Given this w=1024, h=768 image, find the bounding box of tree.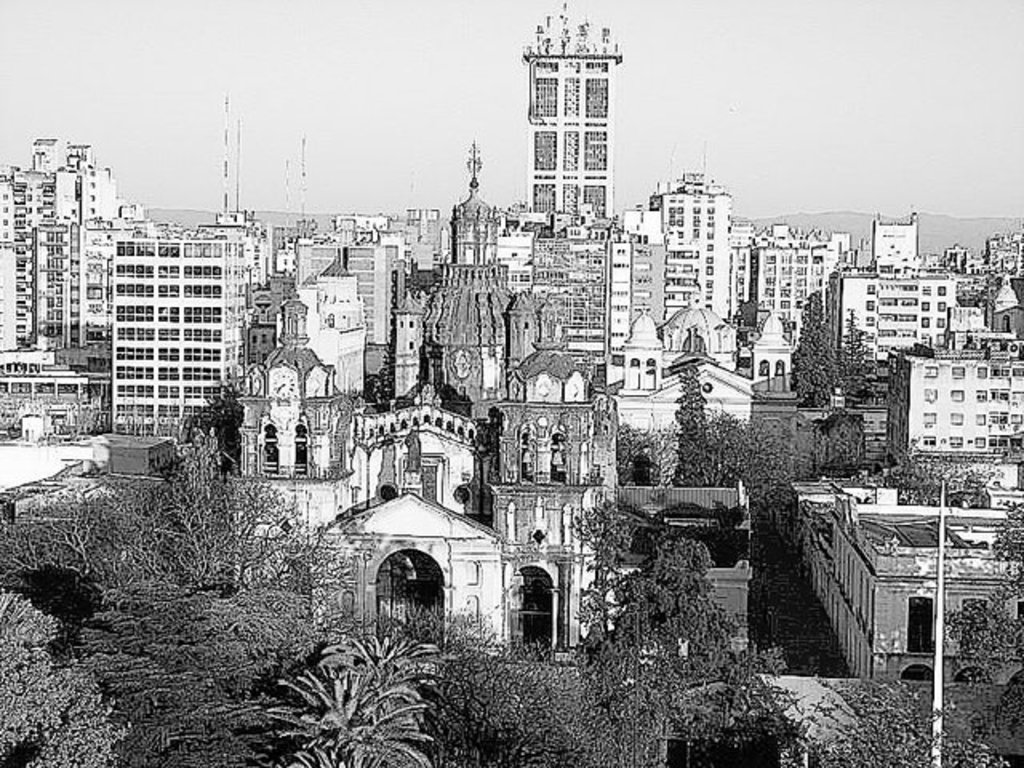
[792, 285, 838, 406].
